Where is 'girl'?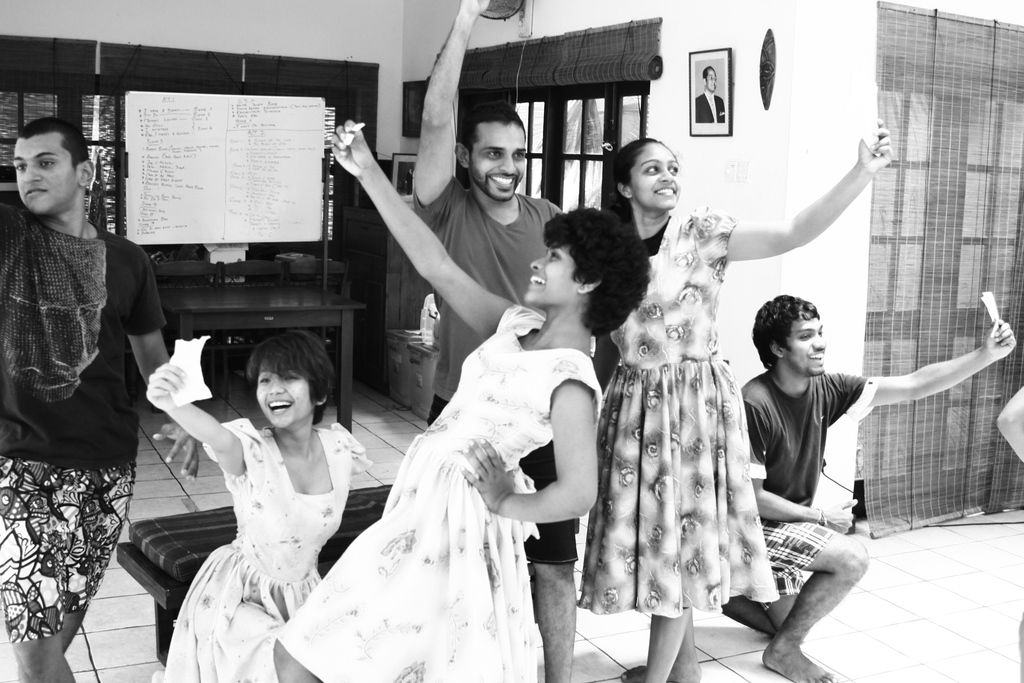
{"left": 576, "top": 119, "right": 896, "bottom": 682}.
